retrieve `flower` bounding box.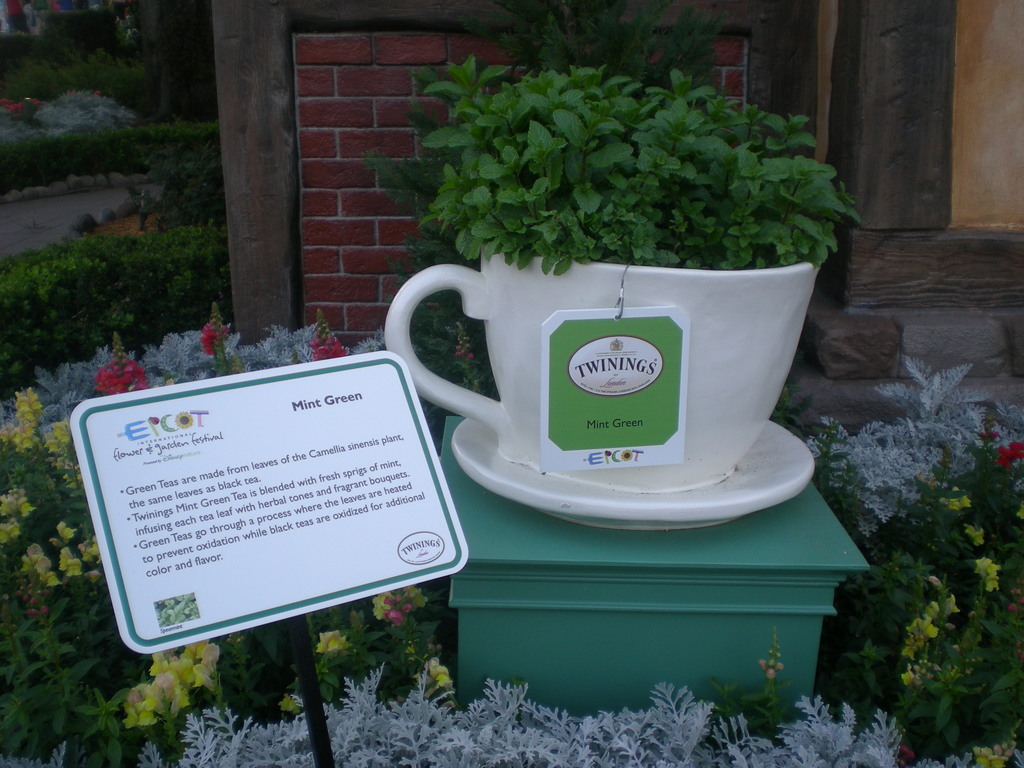
Bounding box: 980,557,1011,595.
